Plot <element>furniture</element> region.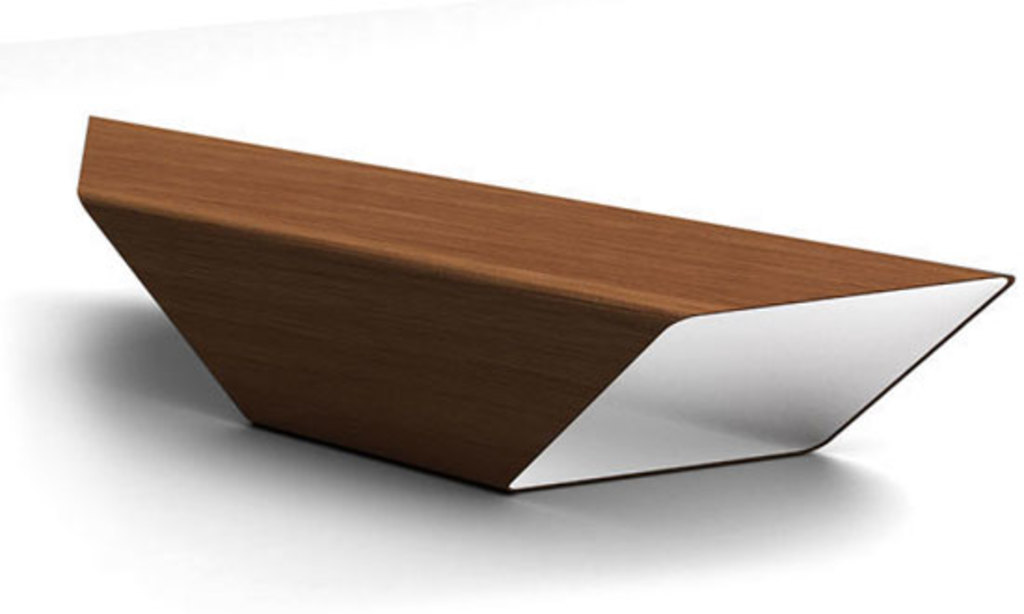
Plotted at 73 113 1015 499.
